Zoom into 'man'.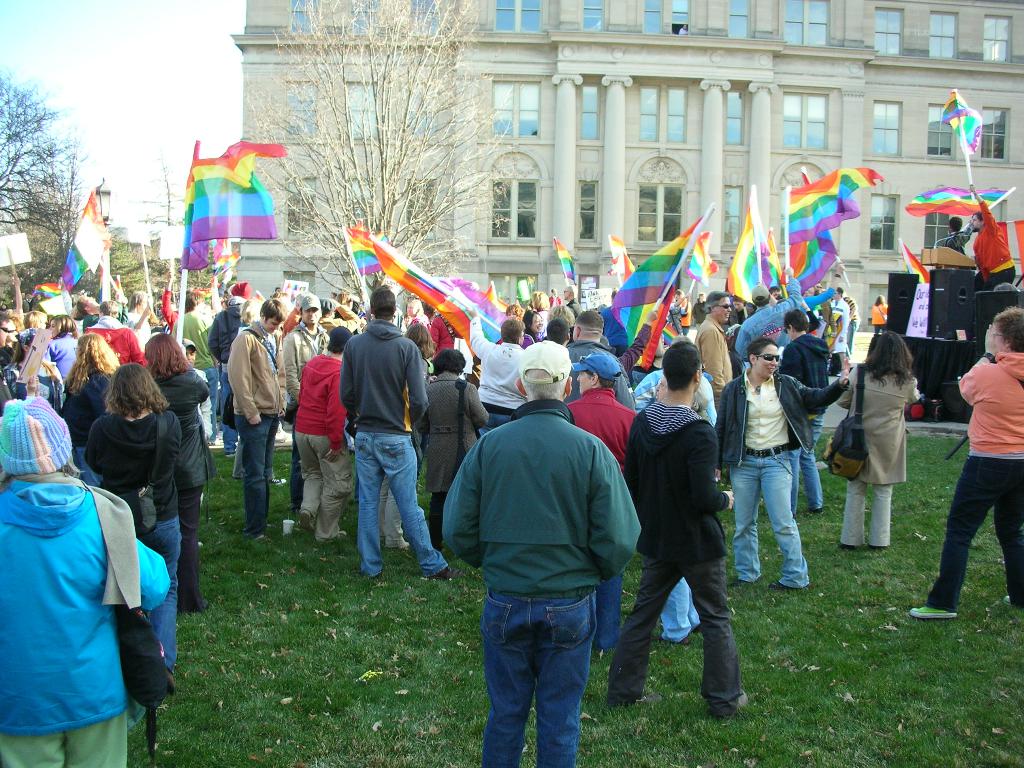
Zoom target: 0/311/9/349.
